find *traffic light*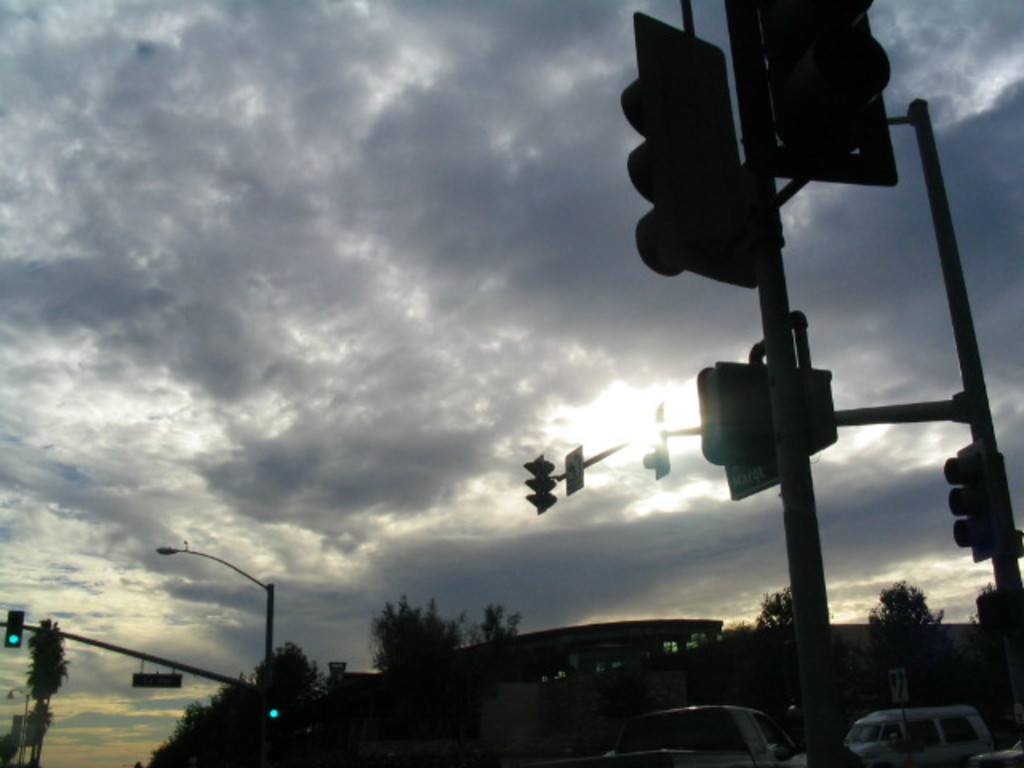
pyautogui.locateOnScreen(267, 699, 280, 722)
